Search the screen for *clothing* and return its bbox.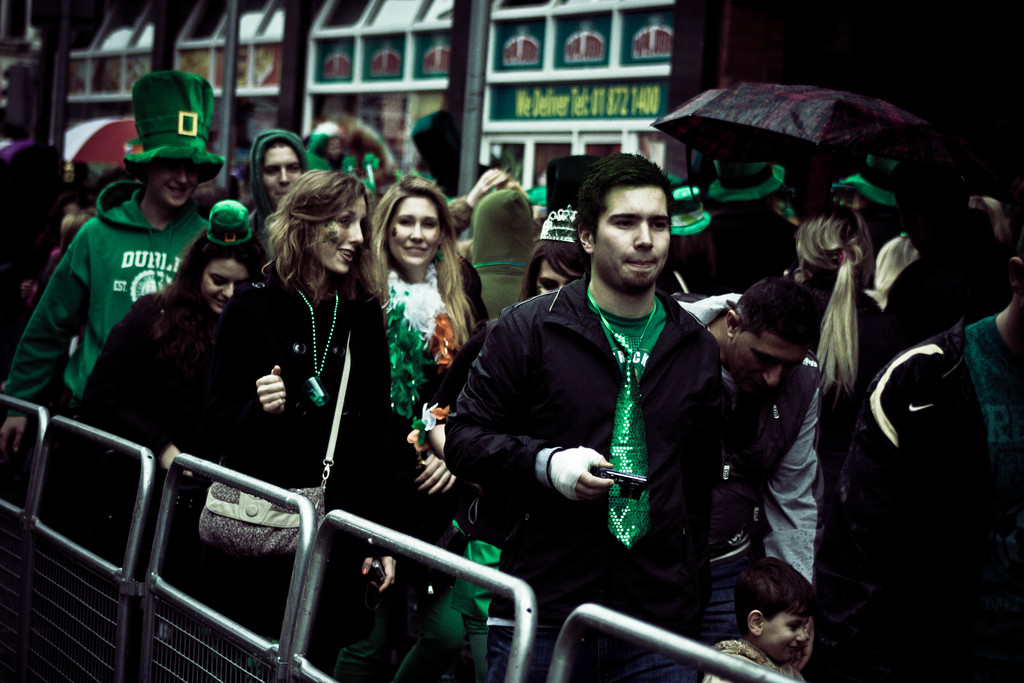
Found: region(220, 240, 374, 682).
